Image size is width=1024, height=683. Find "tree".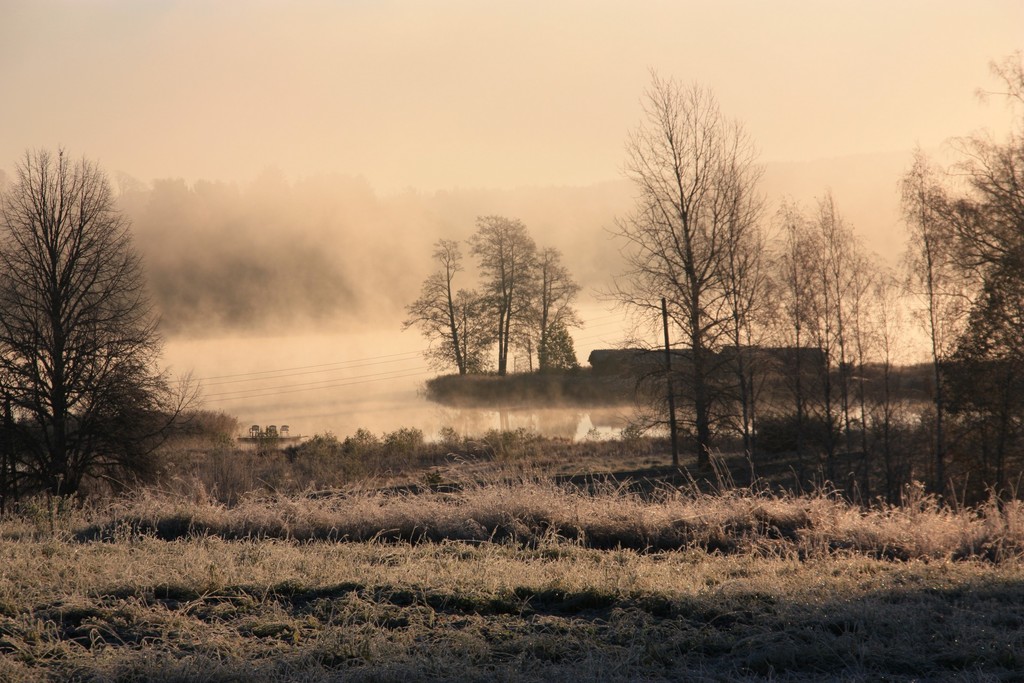
box(880, 133, 989, 514).
